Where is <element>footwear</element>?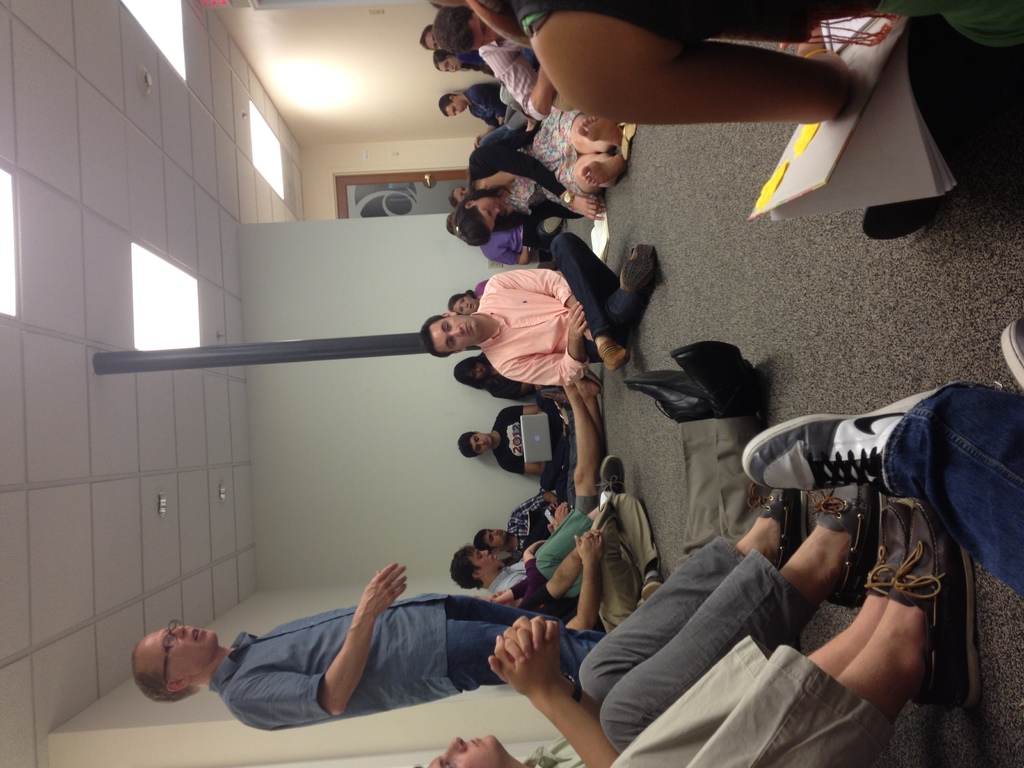
[left=597, top=452, right=629, bottom=498].
